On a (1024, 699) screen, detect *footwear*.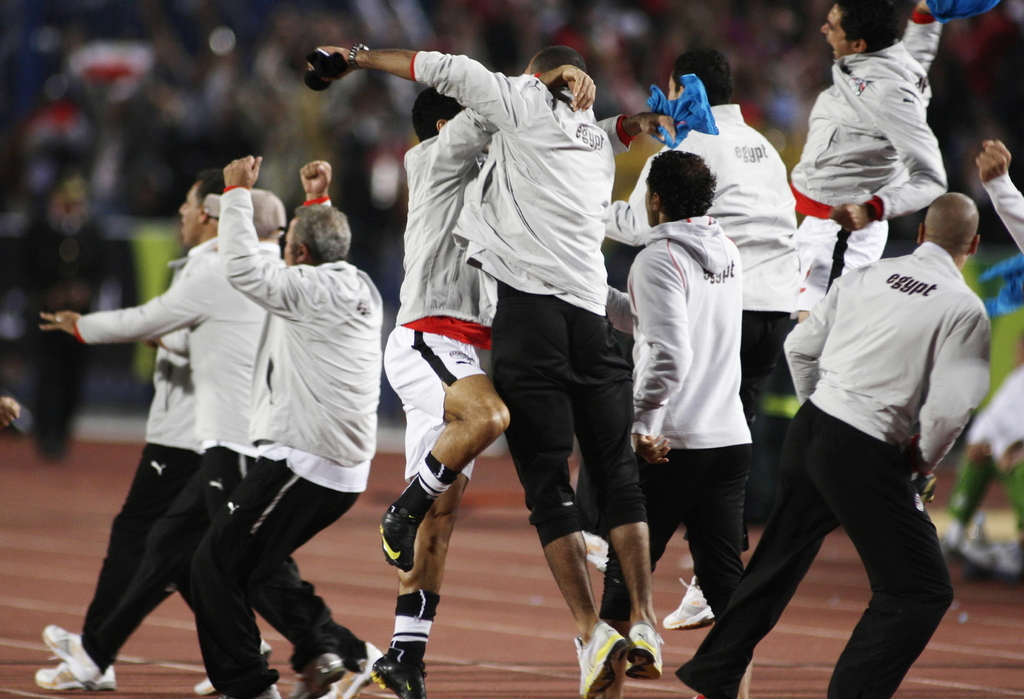
crop(623, 622, 665, 685).
